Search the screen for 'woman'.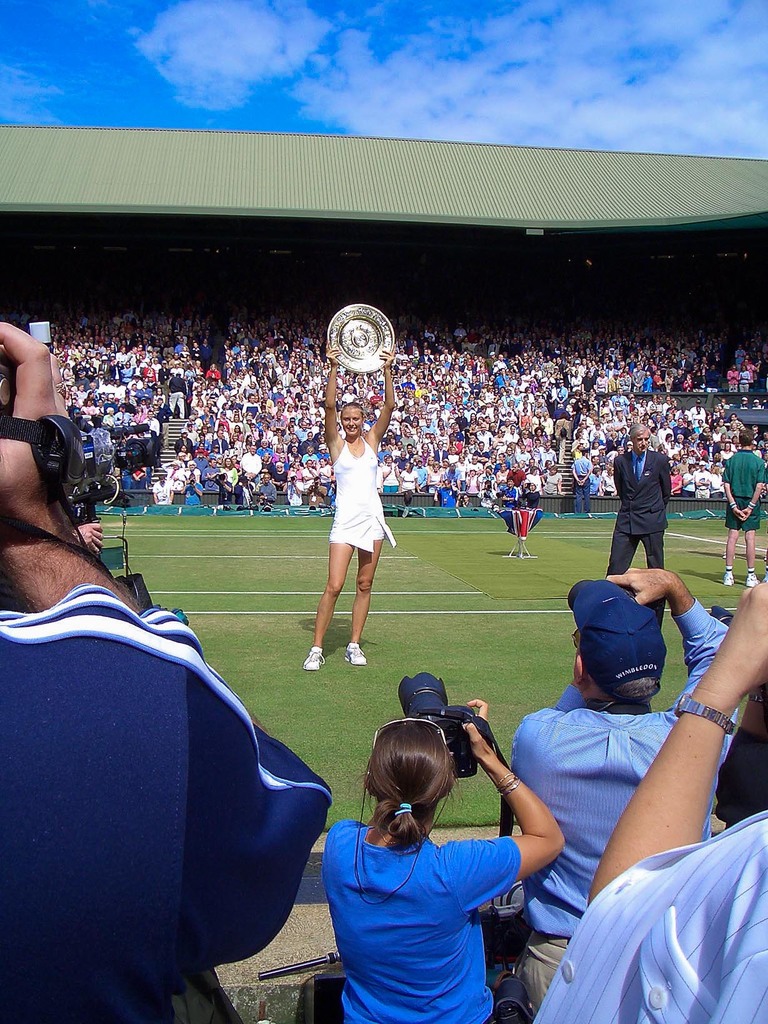
Found at (209, 368, 216, 376).
